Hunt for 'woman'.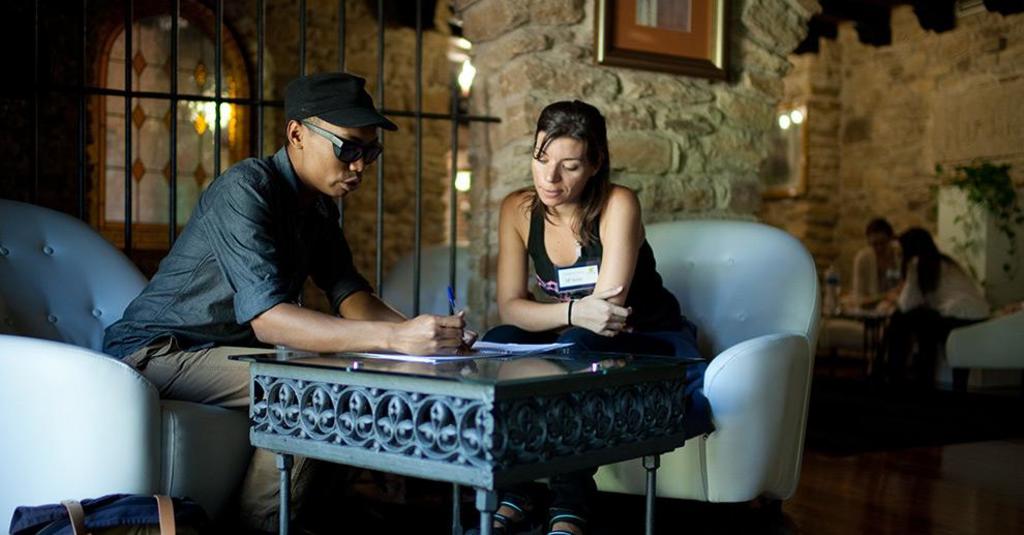
Hunted down at left=879, top=220, right=986, bottom=376.
